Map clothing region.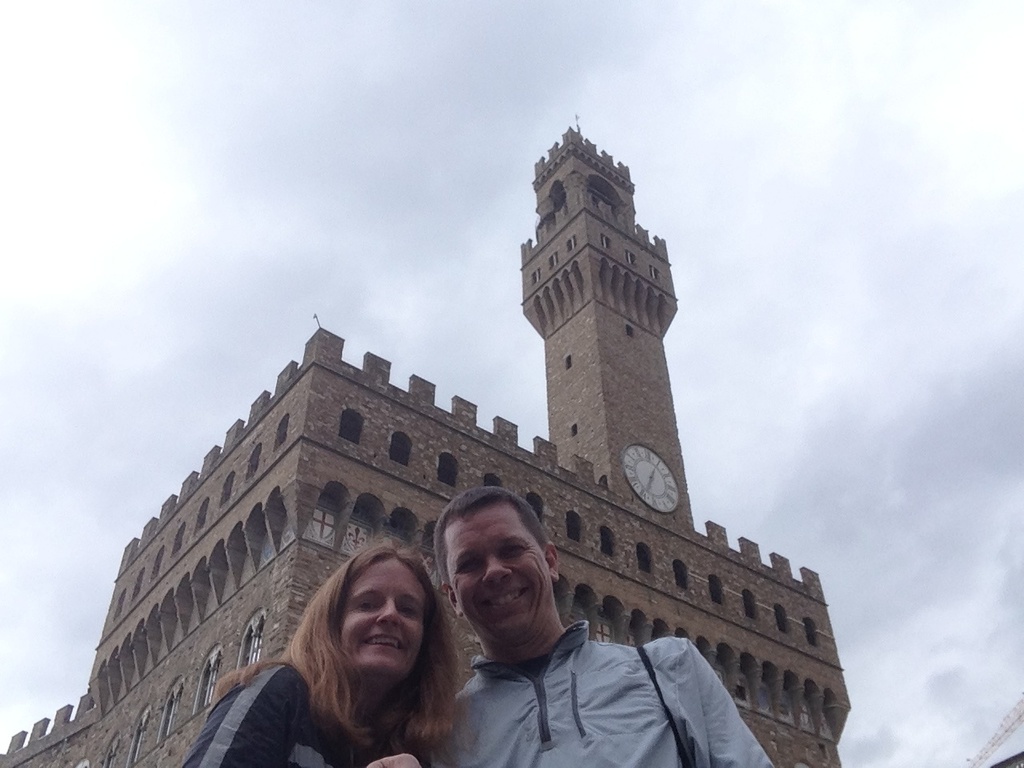
Mapped to [x1=430, y1=622, x2=770, y2=767].
